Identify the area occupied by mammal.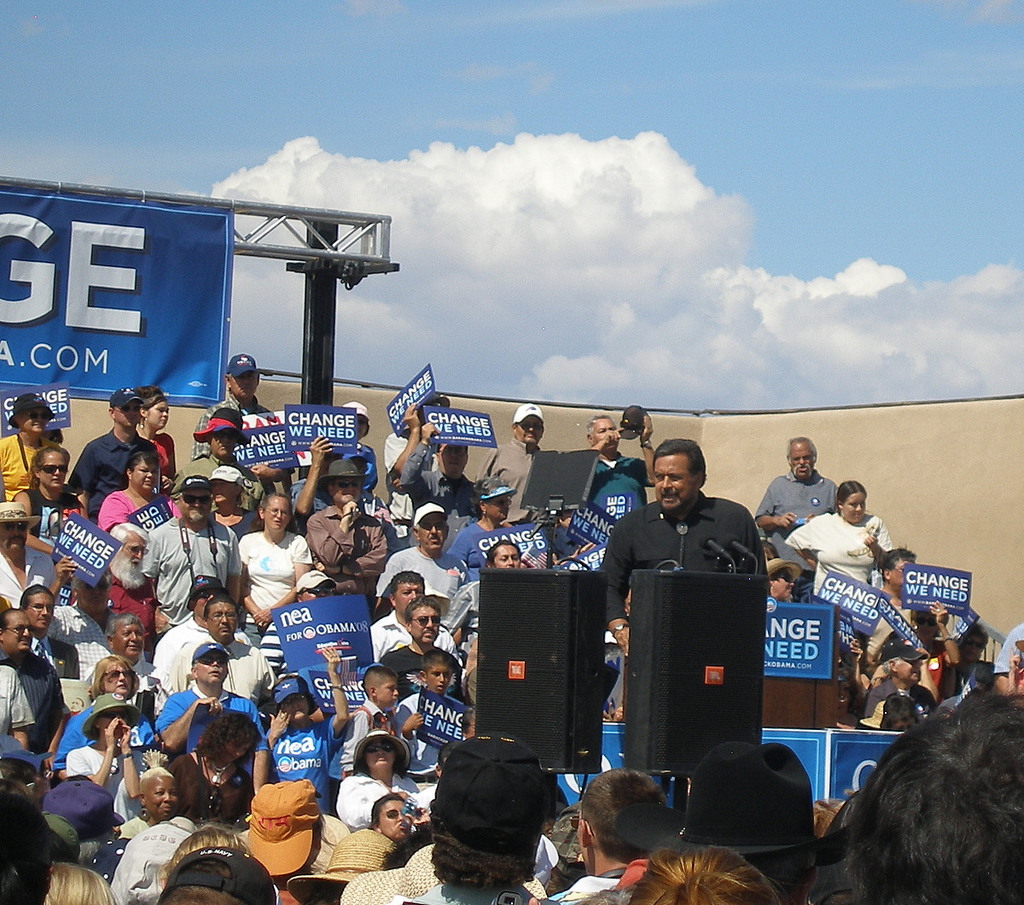
Area: 379 830 433 863.
